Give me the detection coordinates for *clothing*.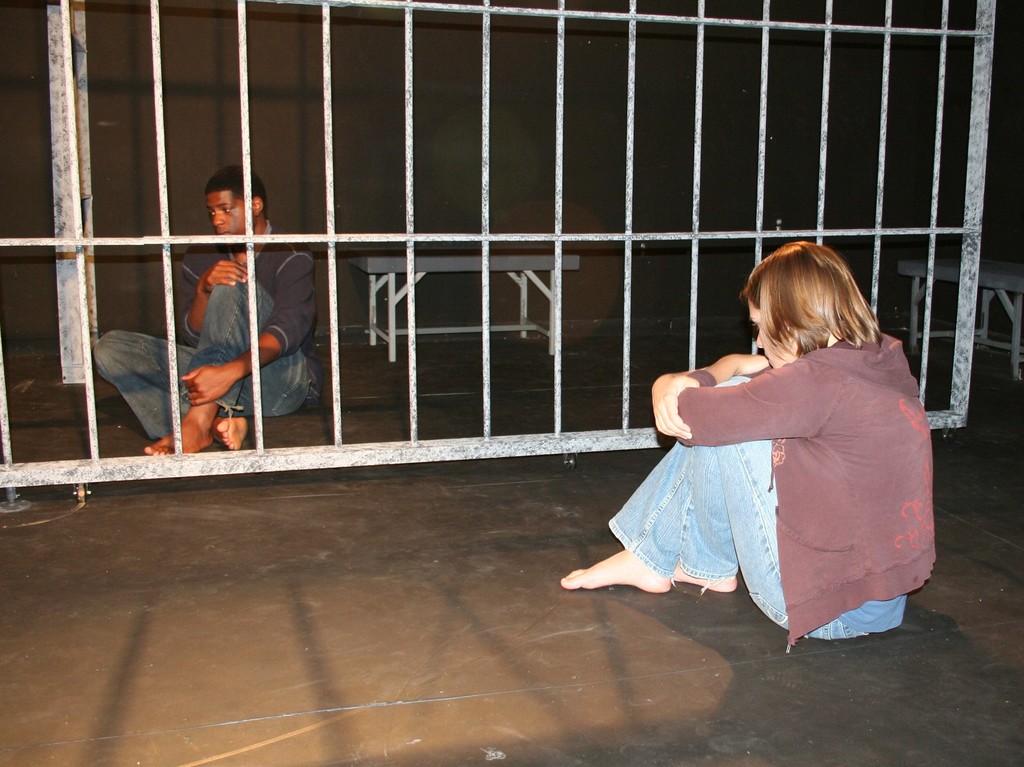
bbox(605, 343, 938, 649).
